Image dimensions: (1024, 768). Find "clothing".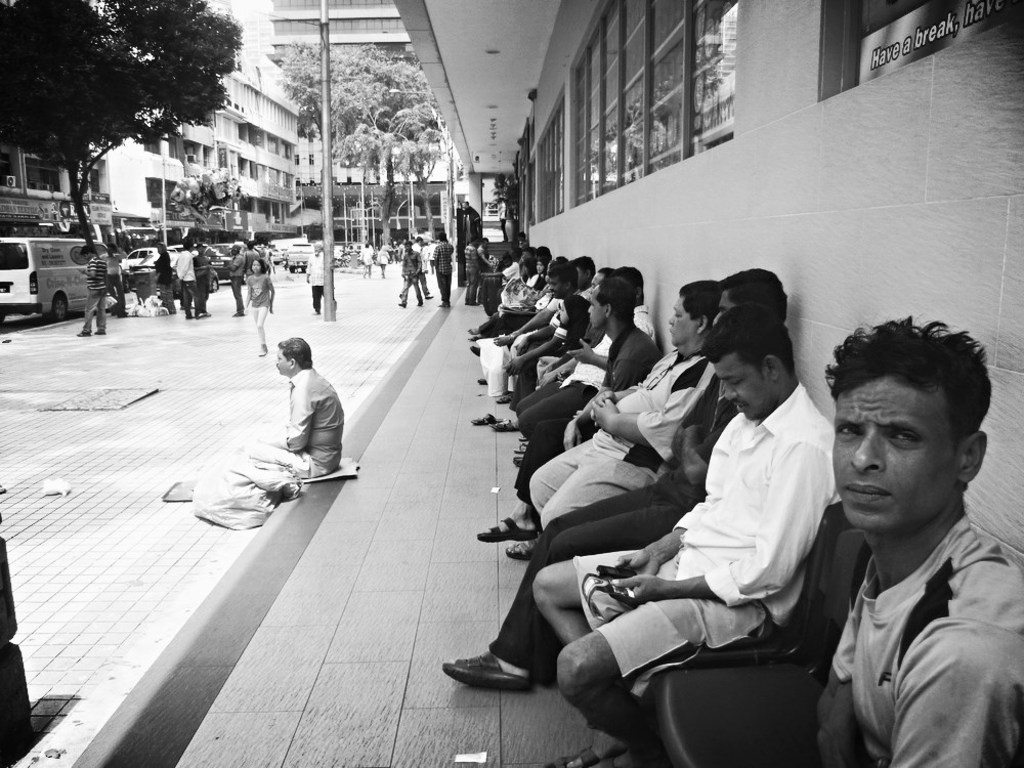
bbox(79, 257, 112, 329).
